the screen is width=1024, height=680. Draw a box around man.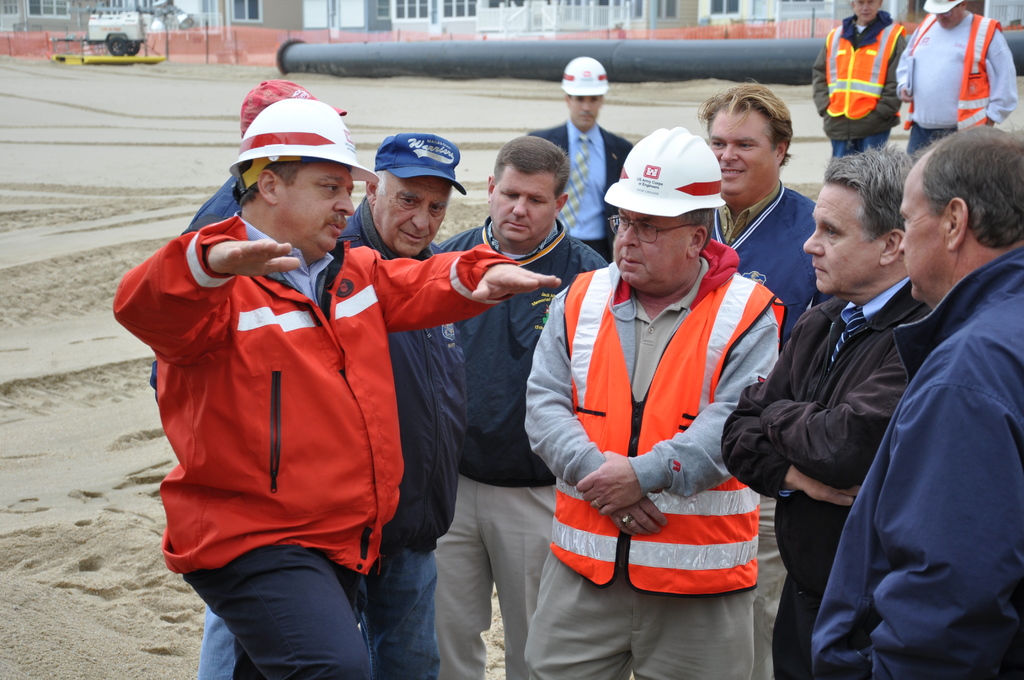
bbox=(104, 101, 566, 679).
